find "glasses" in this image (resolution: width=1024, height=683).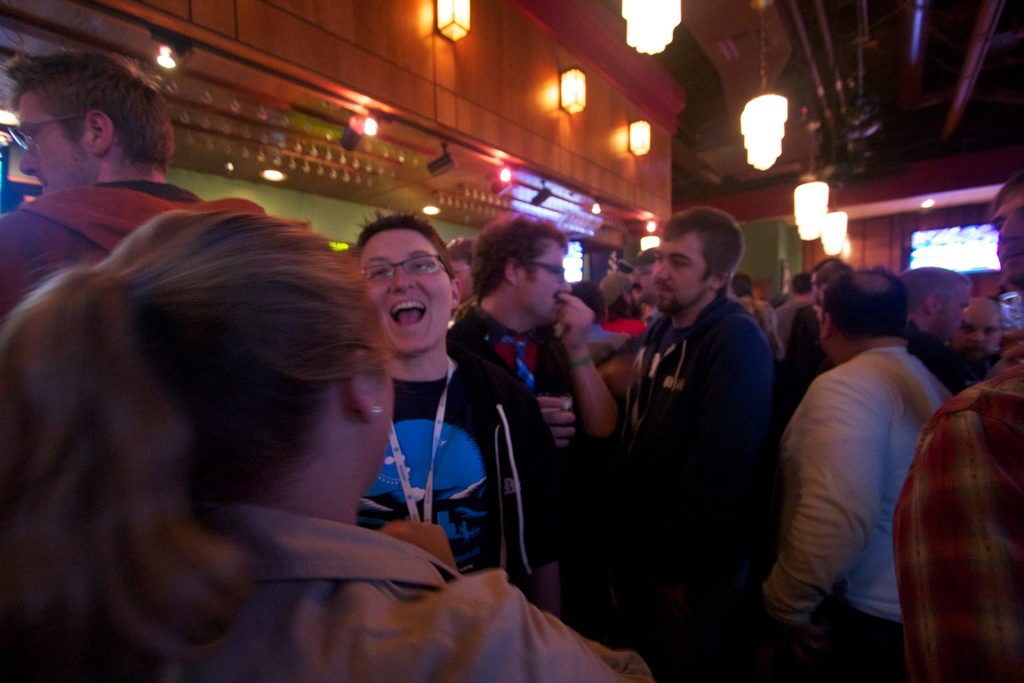
[left=0, top=111, right=89, bottom=151].
